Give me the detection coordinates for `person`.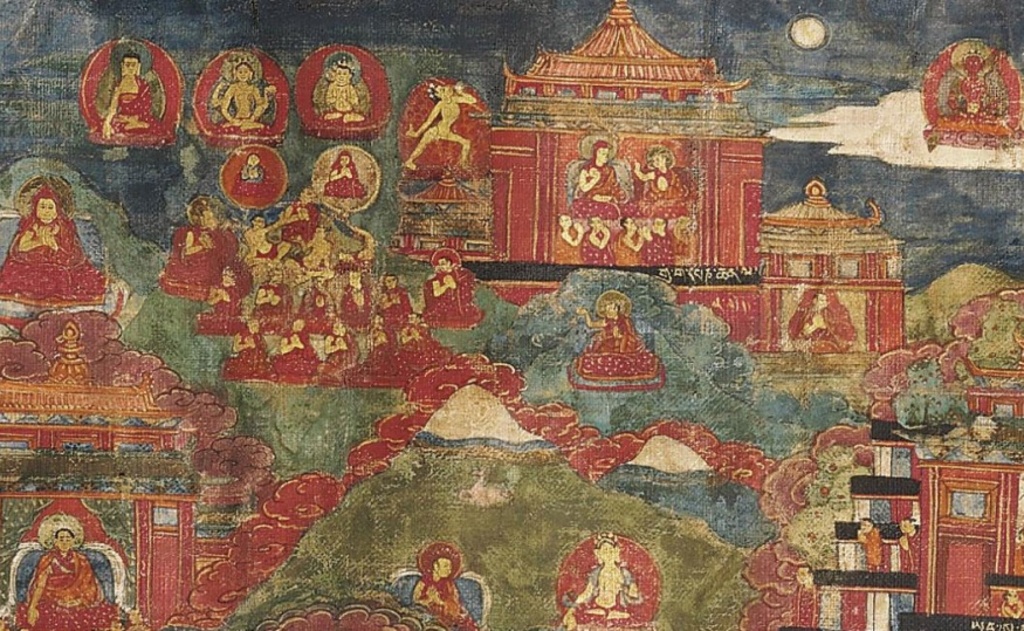
bbox(947, 40, 1004, 126).
